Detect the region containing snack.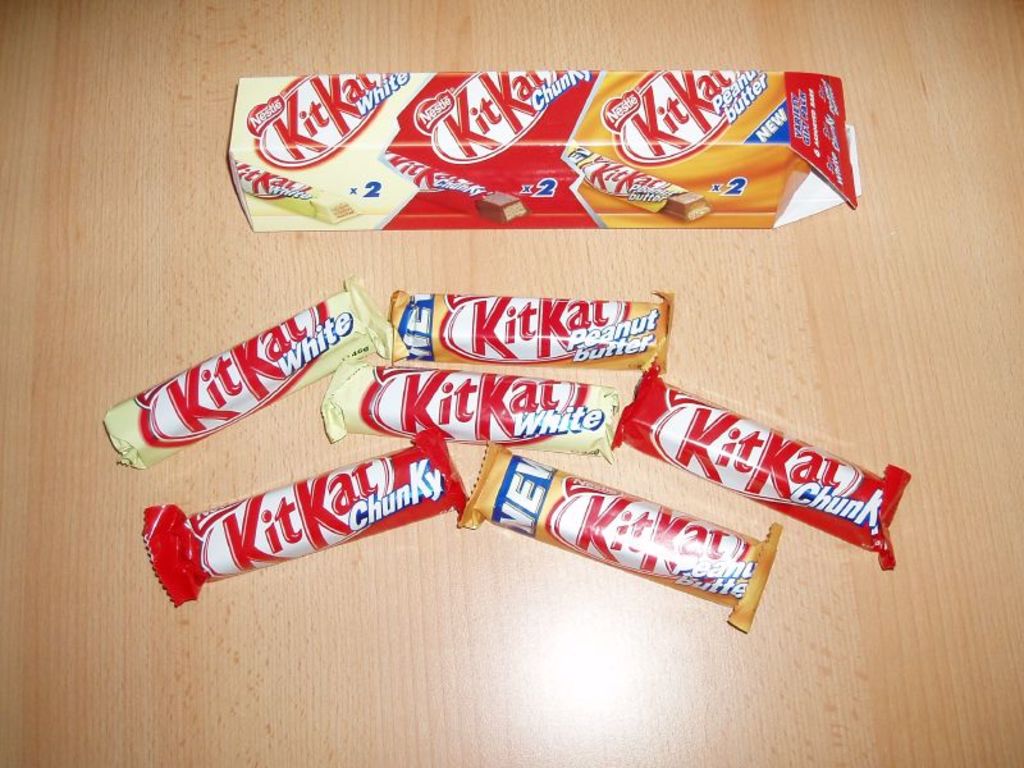
detection(458, 443, 782, 632).
